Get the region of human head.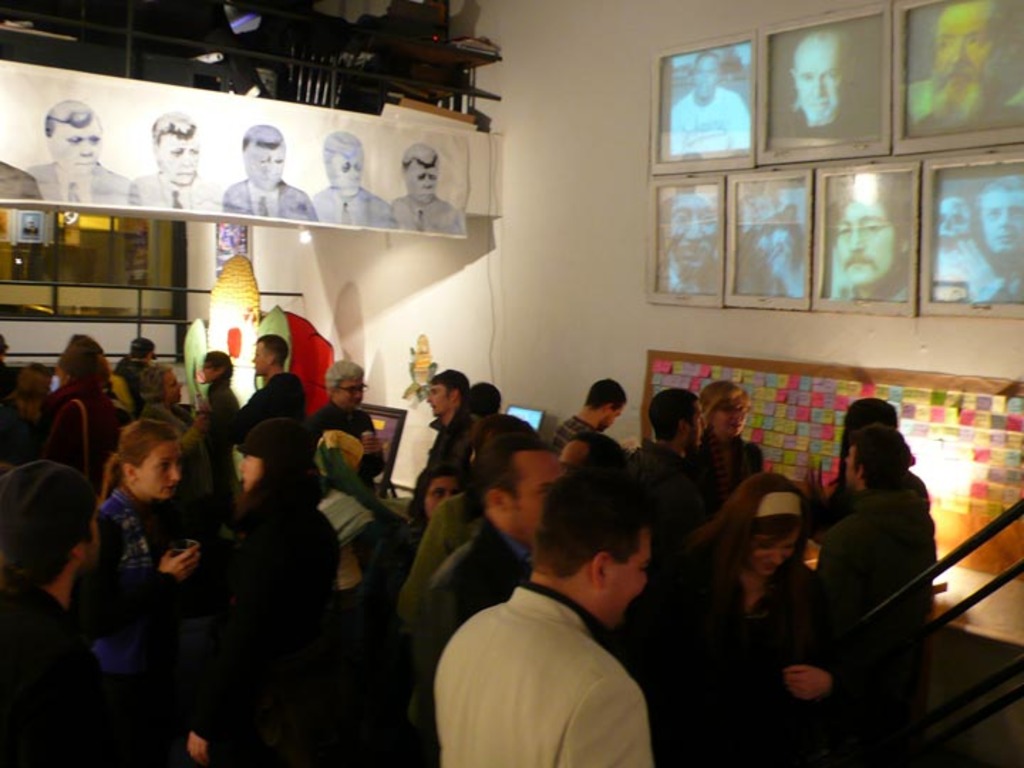
565:428:622:469.
